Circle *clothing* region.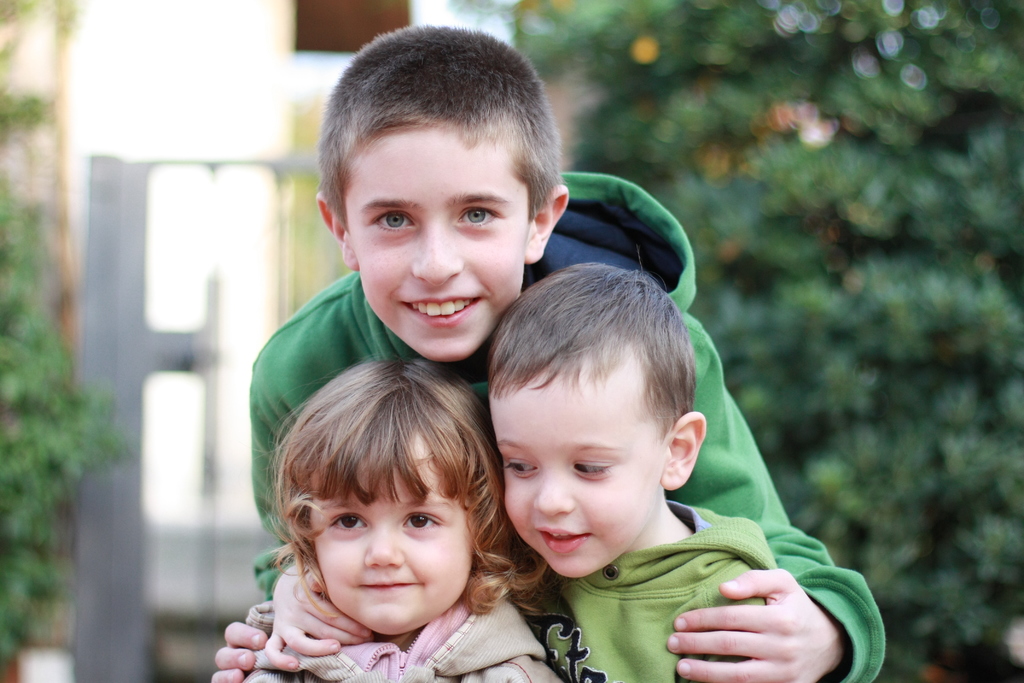
Region: 536, 508, 797, 682.
